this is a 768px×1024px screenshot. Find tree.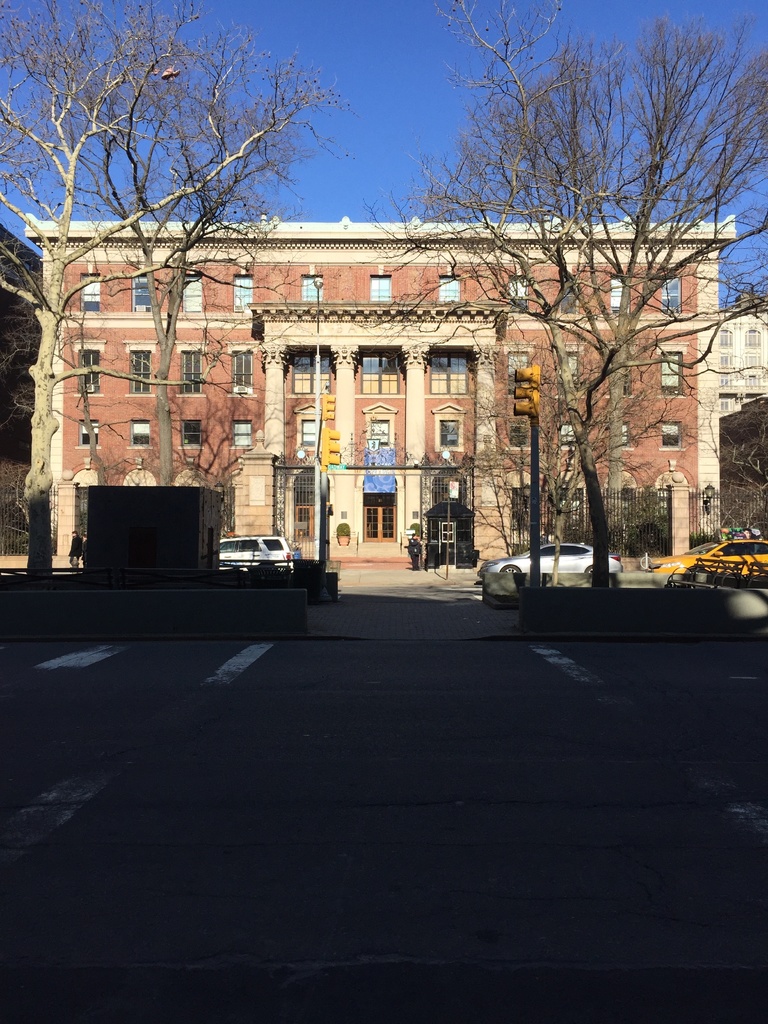
Bounding box: 387/4/767/598.
